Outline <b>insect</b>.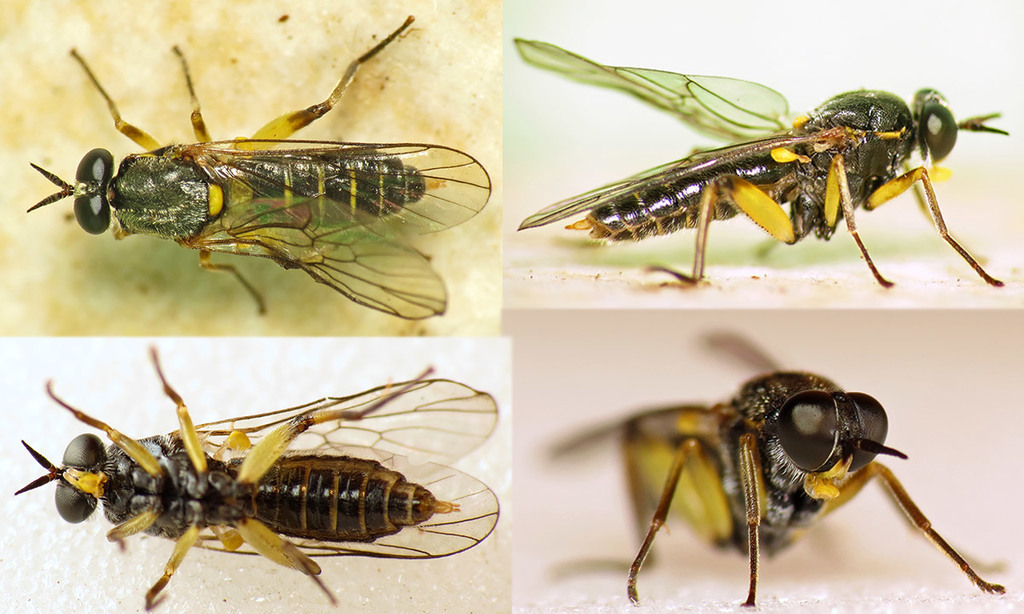
Outline: box=[513, 38, 1007, 290].
